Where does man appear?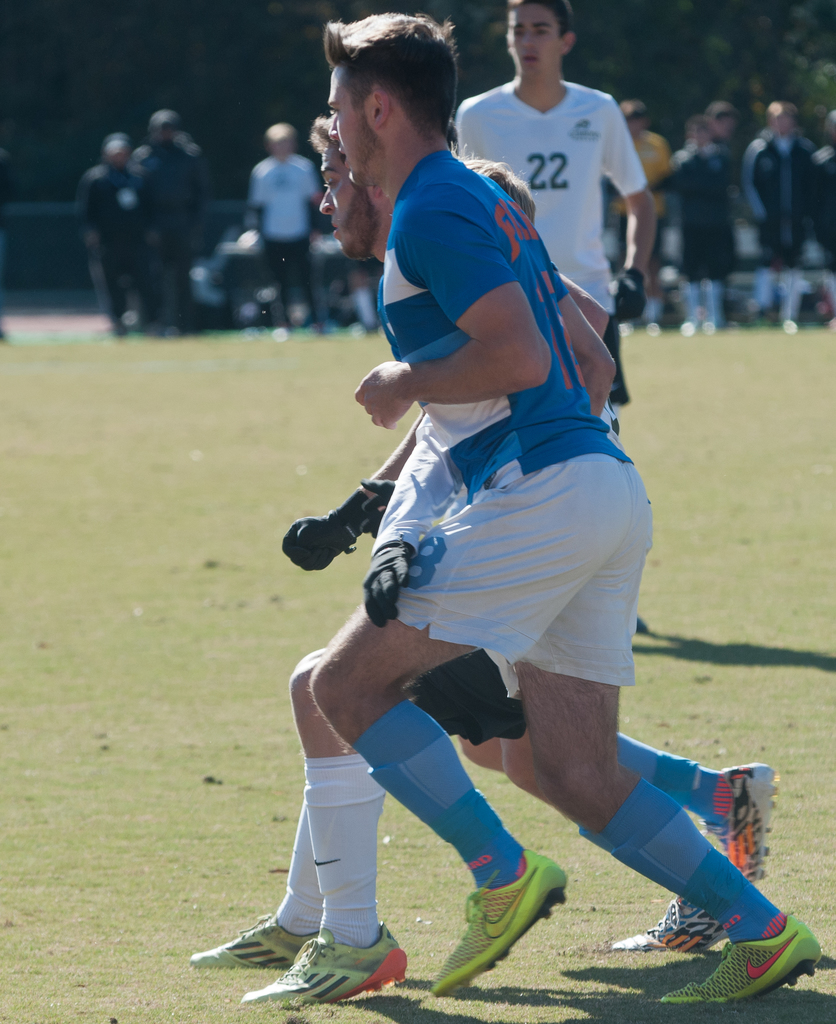
Appears at 70, 132, 134, 340.
